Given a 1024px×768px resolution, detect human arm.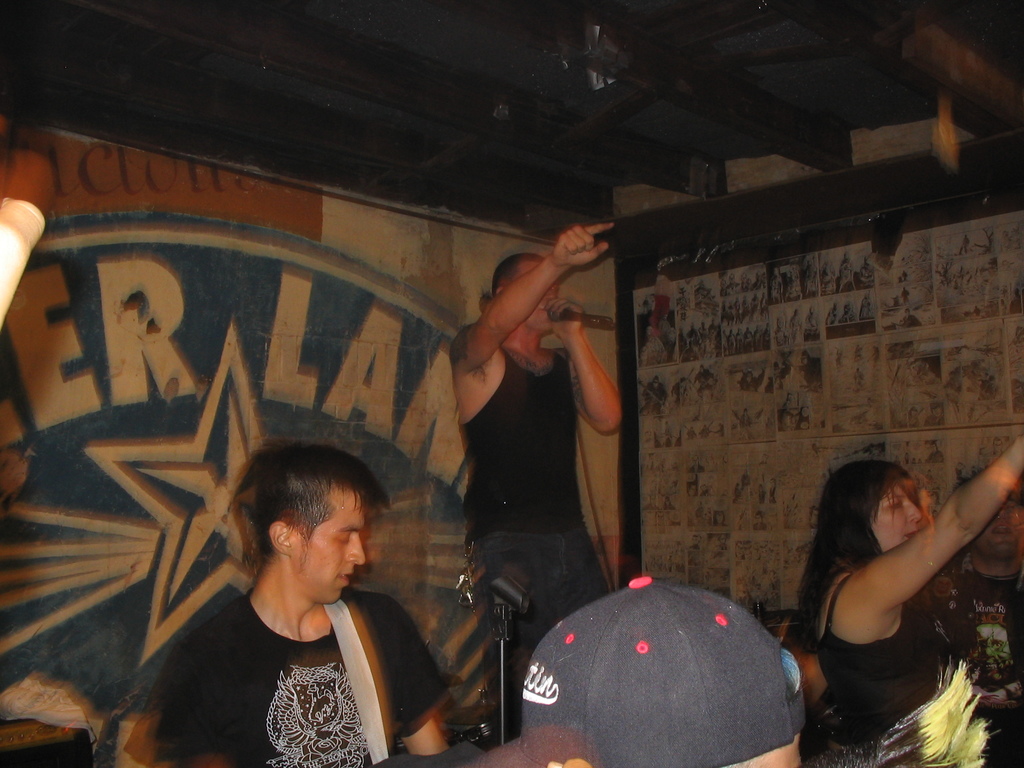
crop(449, 232, 611, 424).
